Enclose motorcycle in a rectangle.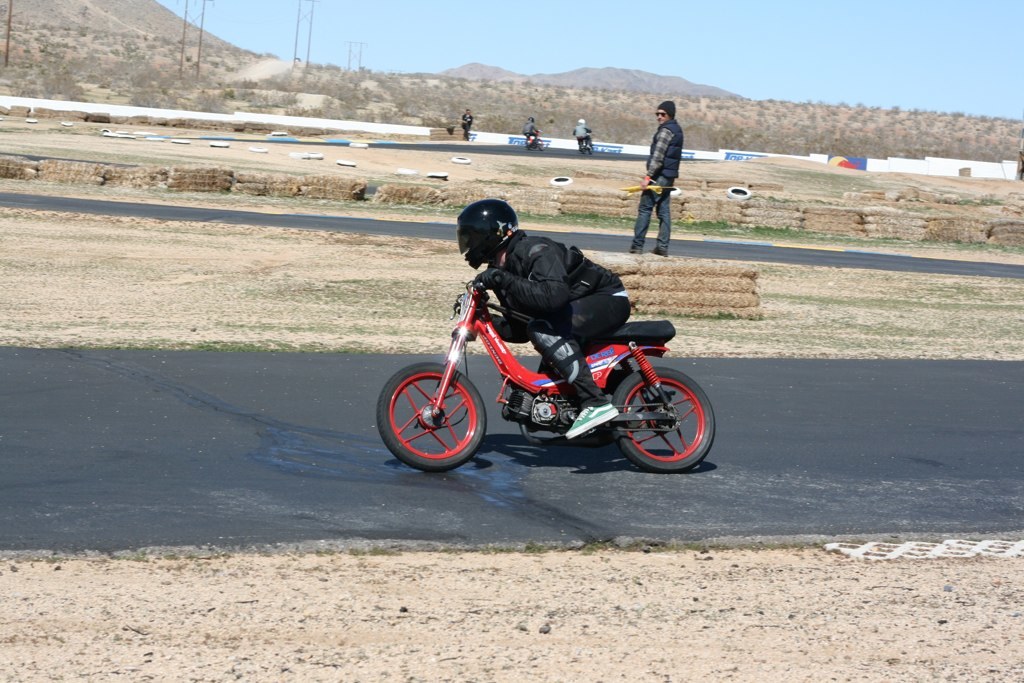
[x1=574, y1=135, x2=596, y2=157].
